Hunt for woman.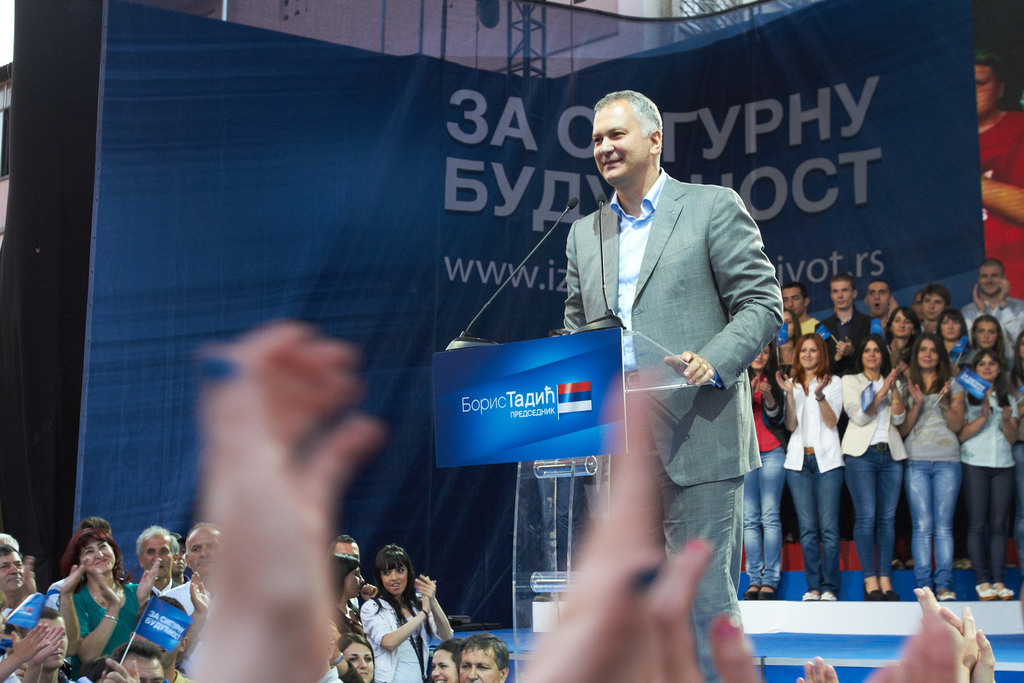
Hunted down at x1=776 y1=335 x2=841 y2=595.
